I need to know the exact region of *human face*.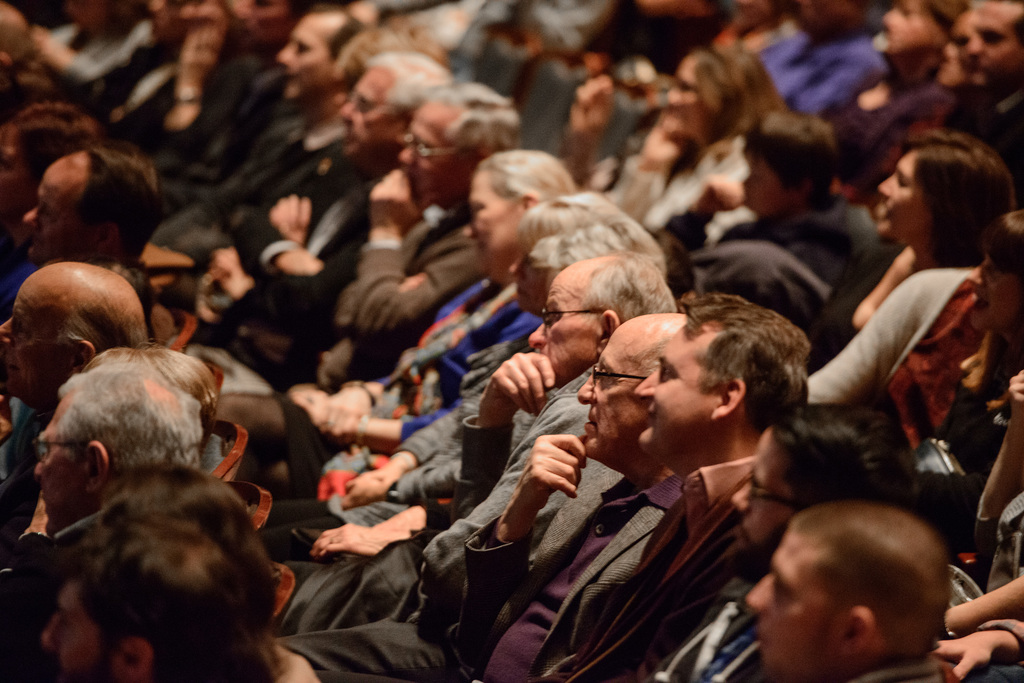
Region: 456/161/518/275.
